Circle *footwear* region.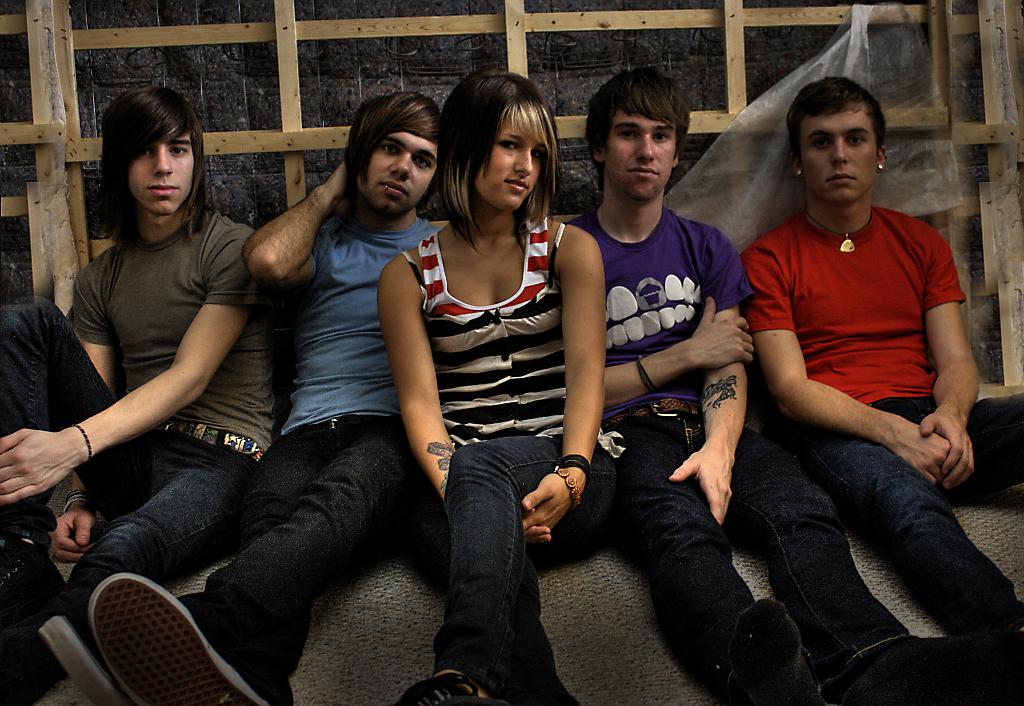
Region: box=[2, 545, 69, 621].
